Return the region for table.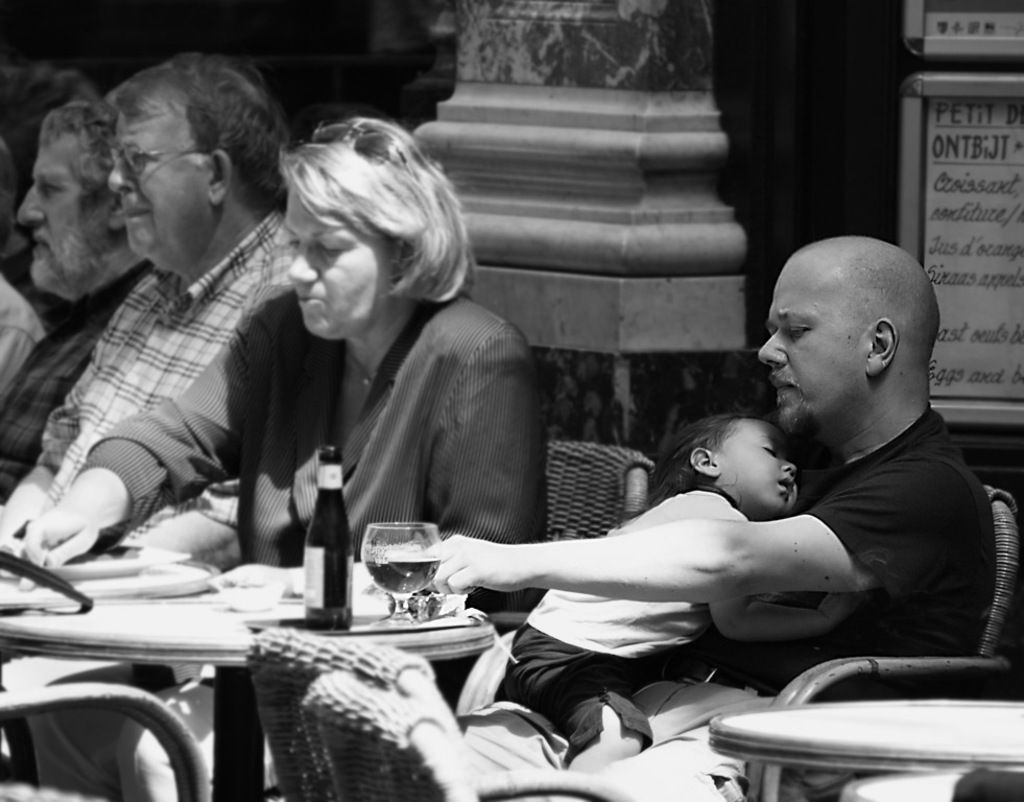
bbox(0, 563, 489, 801).
